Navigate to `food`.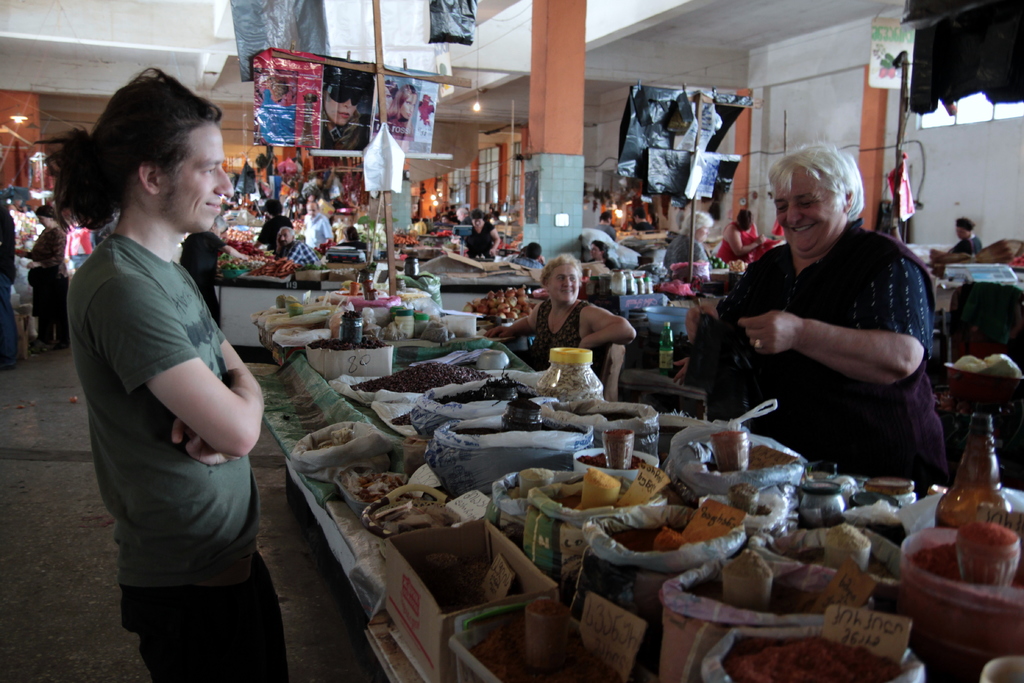
Navigation target: <box>696,615,934,682</box>.
